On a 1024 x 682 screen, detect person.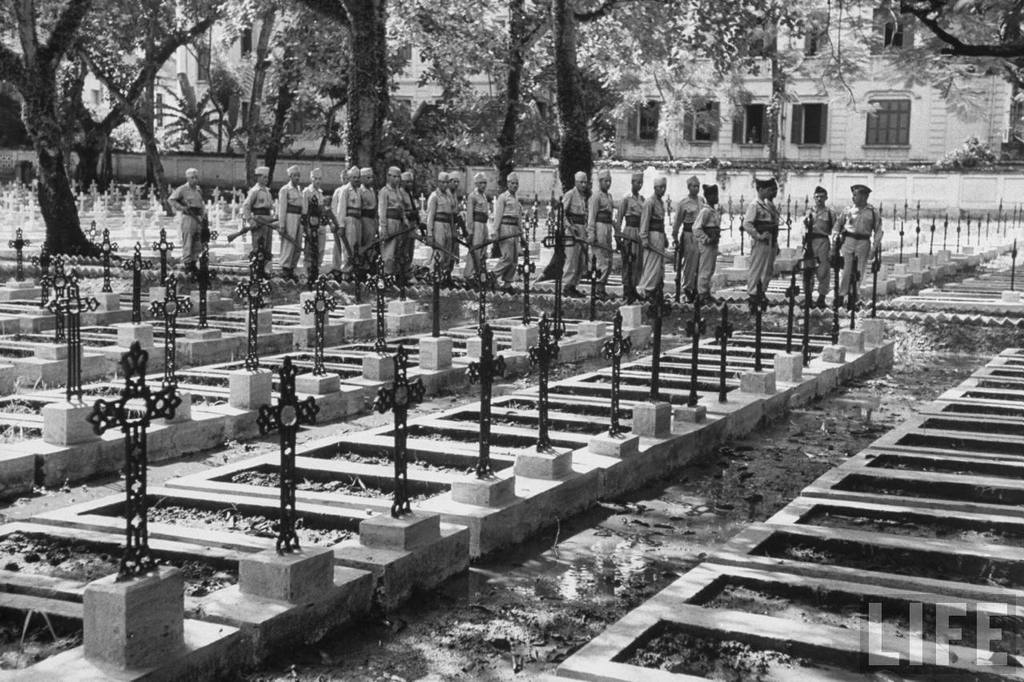
[610,173,649,292].
